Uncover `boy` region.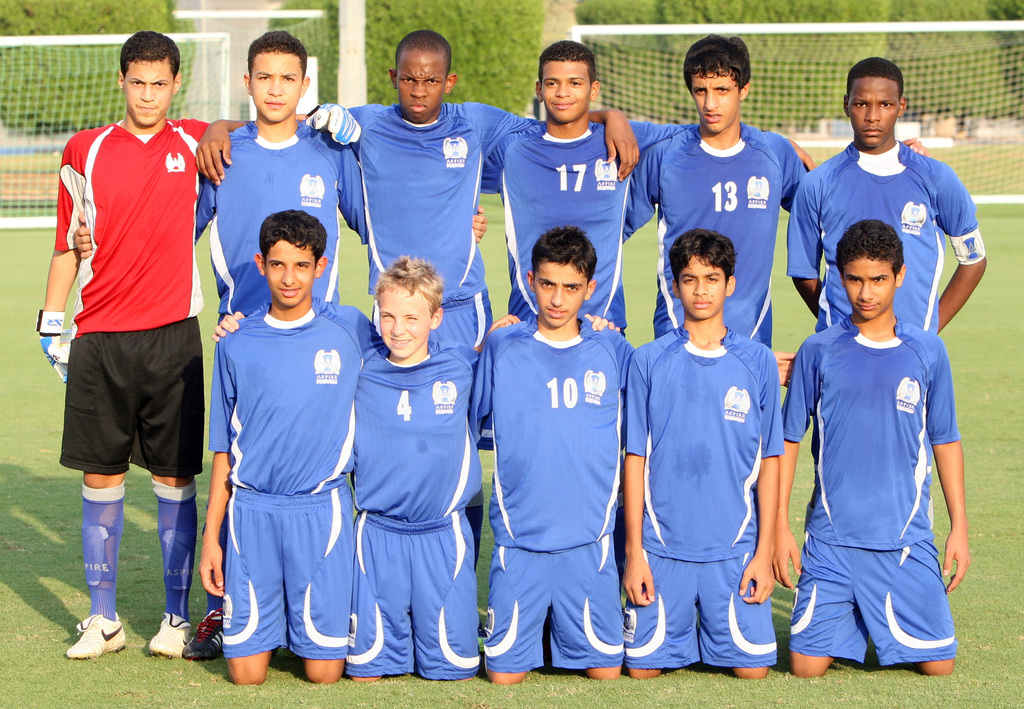
Uncovered: Rect(627, 29, 810, 359).
